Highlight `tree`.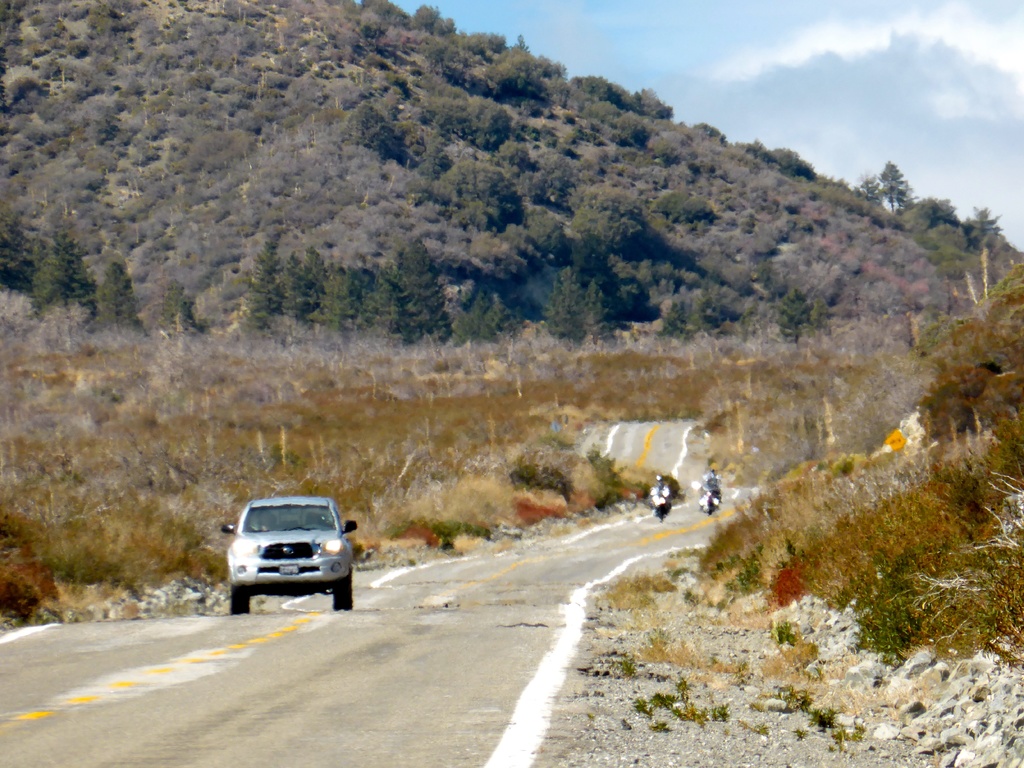
Highlighted region: box(401, 242, 459, 341).
